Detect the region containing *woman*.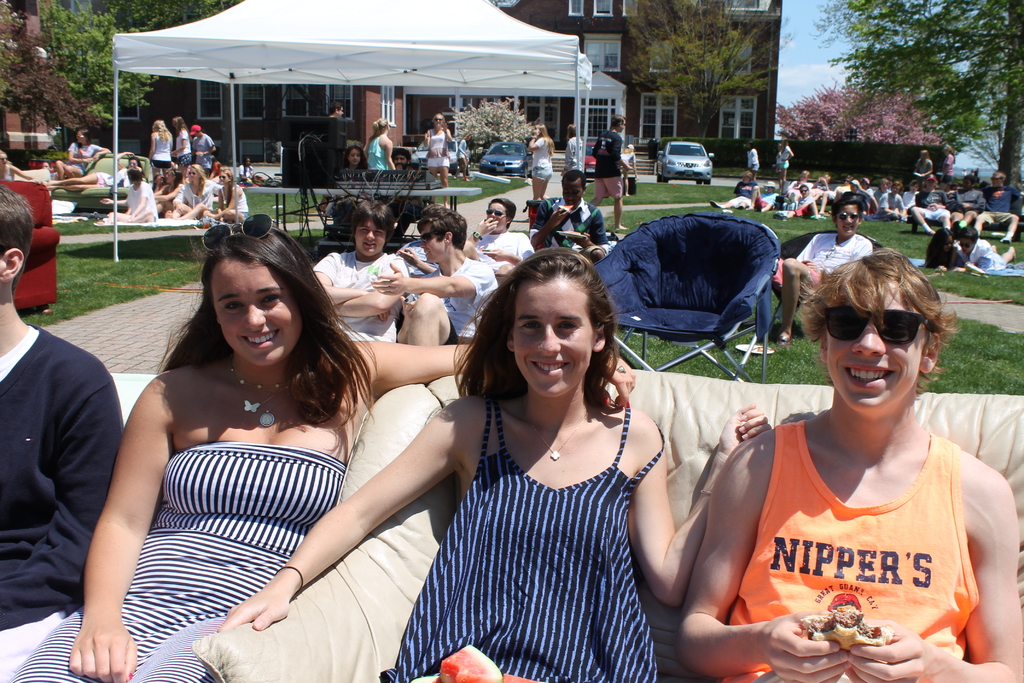
box(566, 124, 586, 176).
